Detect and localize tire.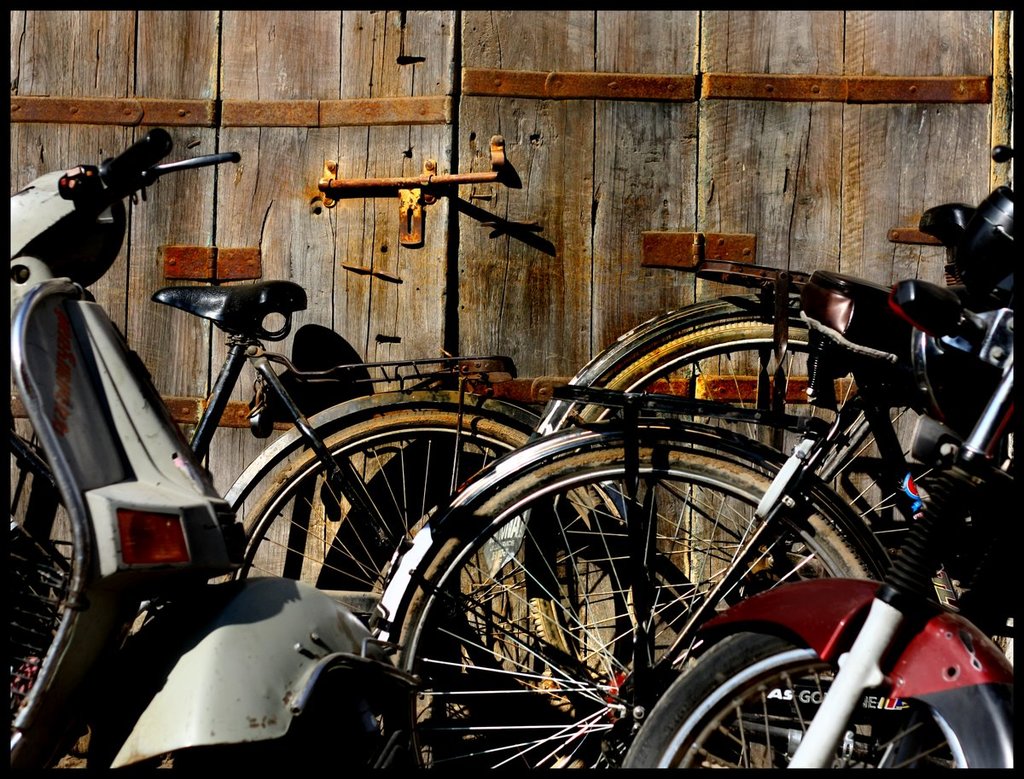
Localized at [x1=387, y1=443, x2=883, y2=778].
